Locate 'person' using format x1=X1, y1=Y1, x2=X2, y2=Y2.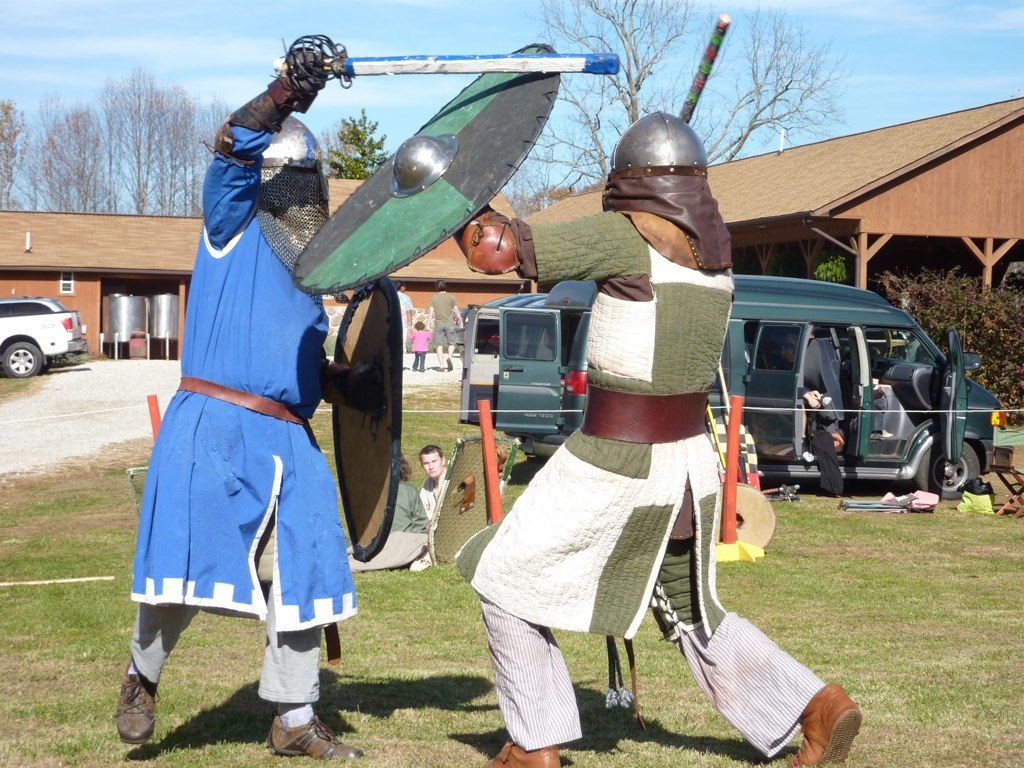
x1=343, y1=457, x2=421, y2=573.
